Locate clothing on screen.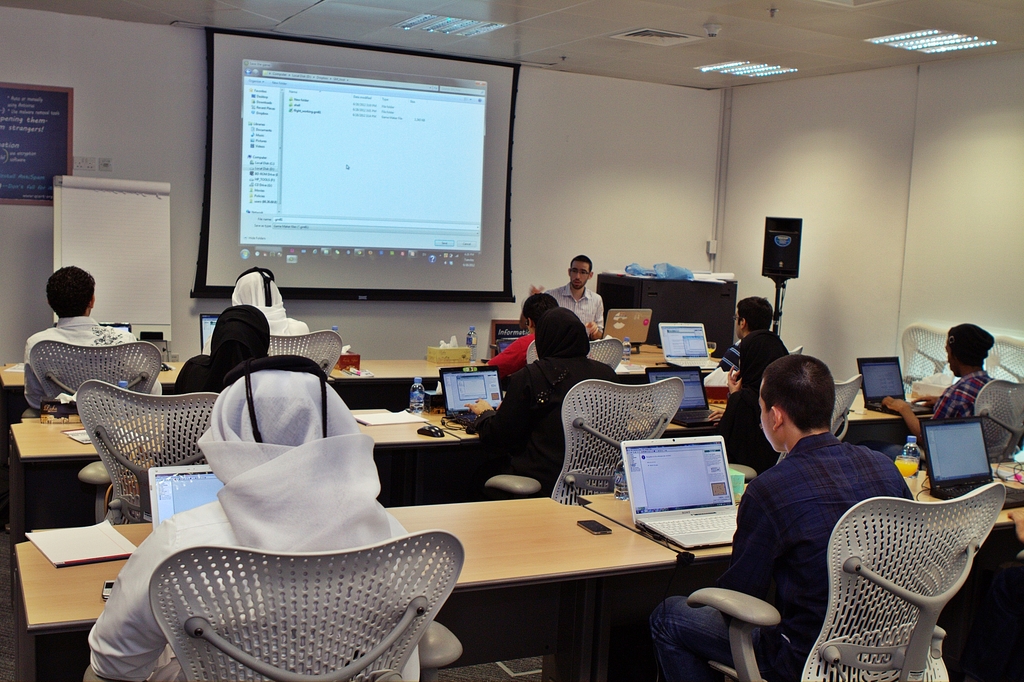
On screen at locate(879, 435, 942, 474).
